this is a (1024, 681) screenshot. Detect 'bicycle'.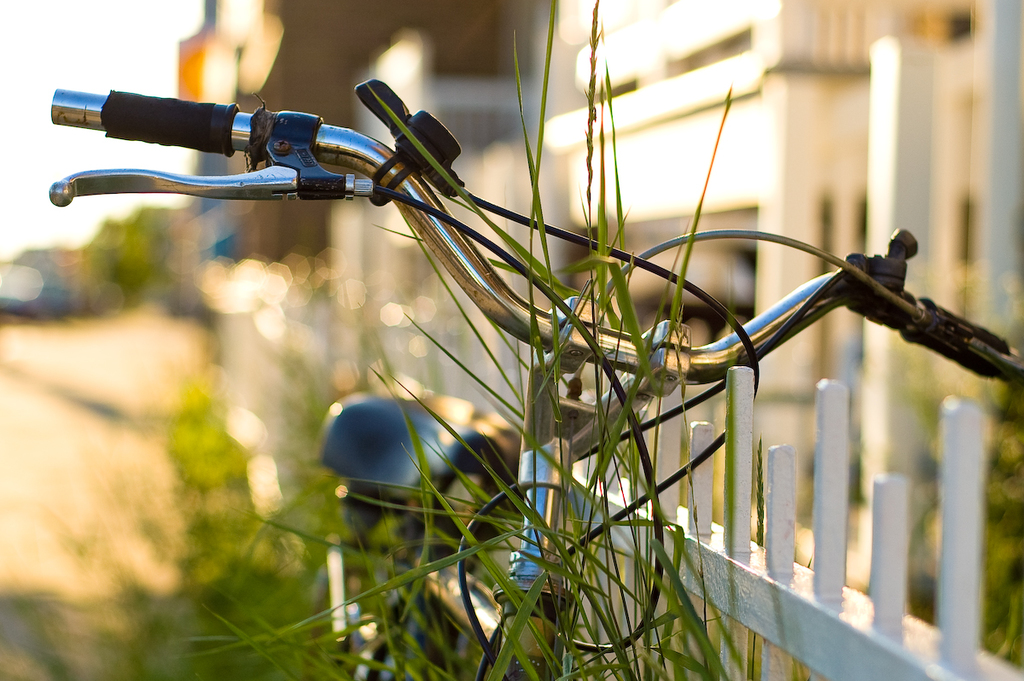
[45,83,1023,678].
